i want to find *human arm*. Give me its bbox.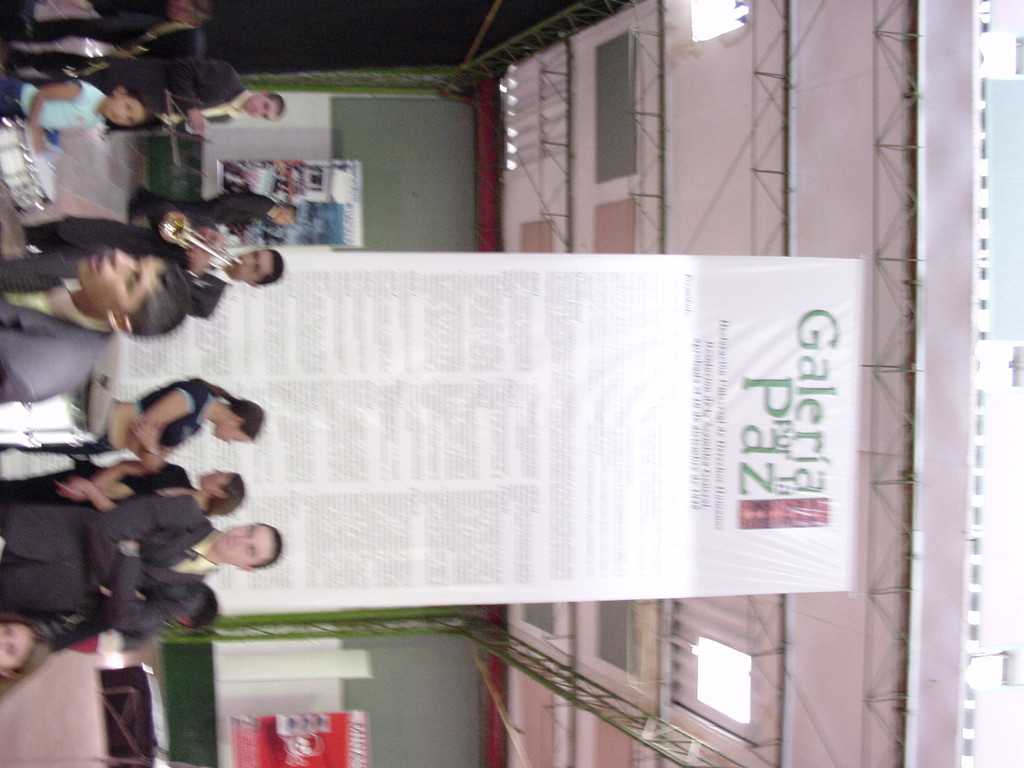
(82, 536, 198, 637).
